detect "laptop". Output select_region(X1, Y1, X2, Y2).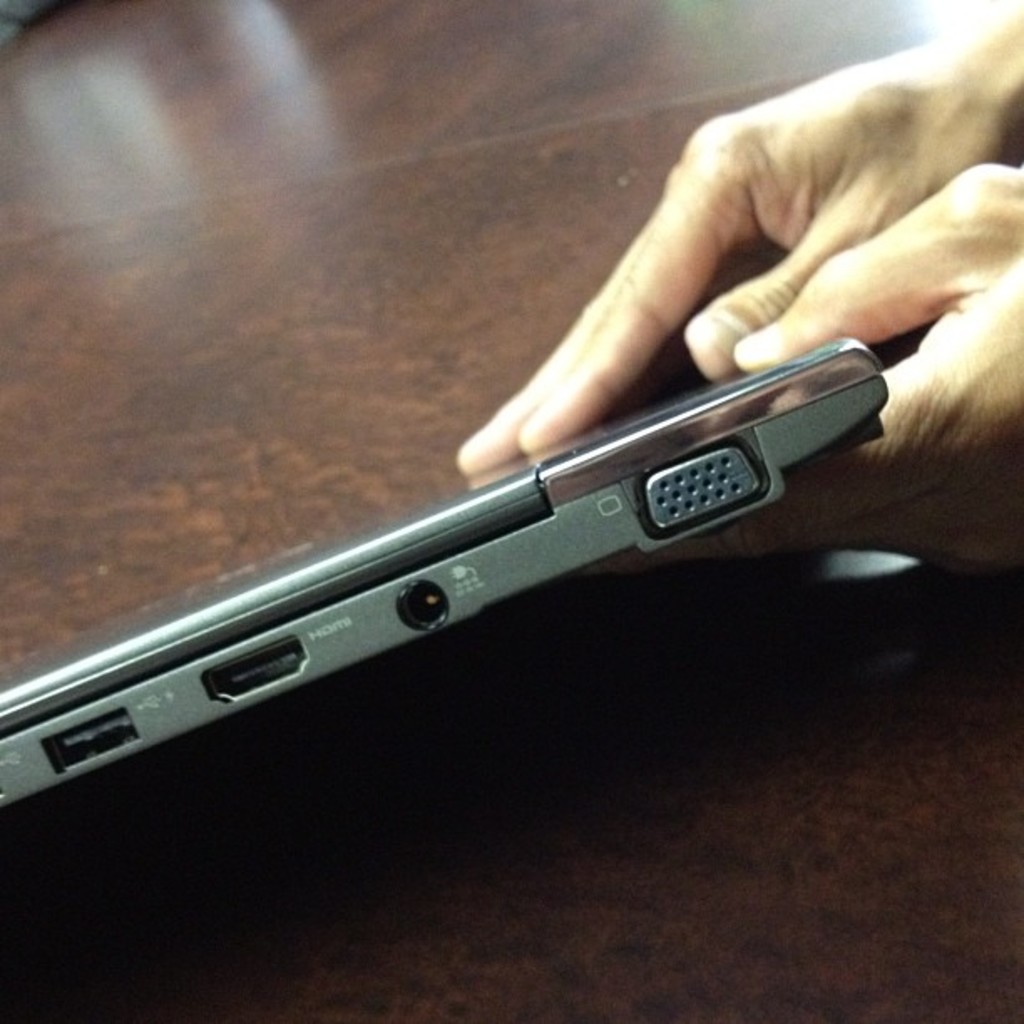
select_region(0, 340, 885, 805).
